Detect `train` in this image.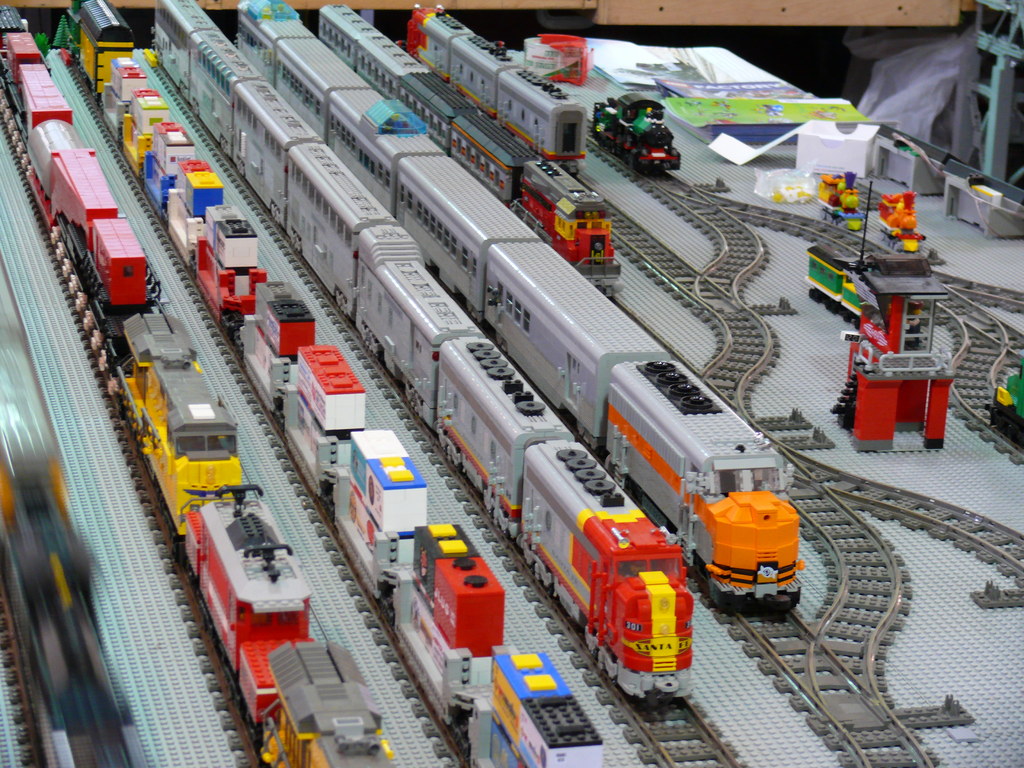
Detection: 319/3/622/294.
